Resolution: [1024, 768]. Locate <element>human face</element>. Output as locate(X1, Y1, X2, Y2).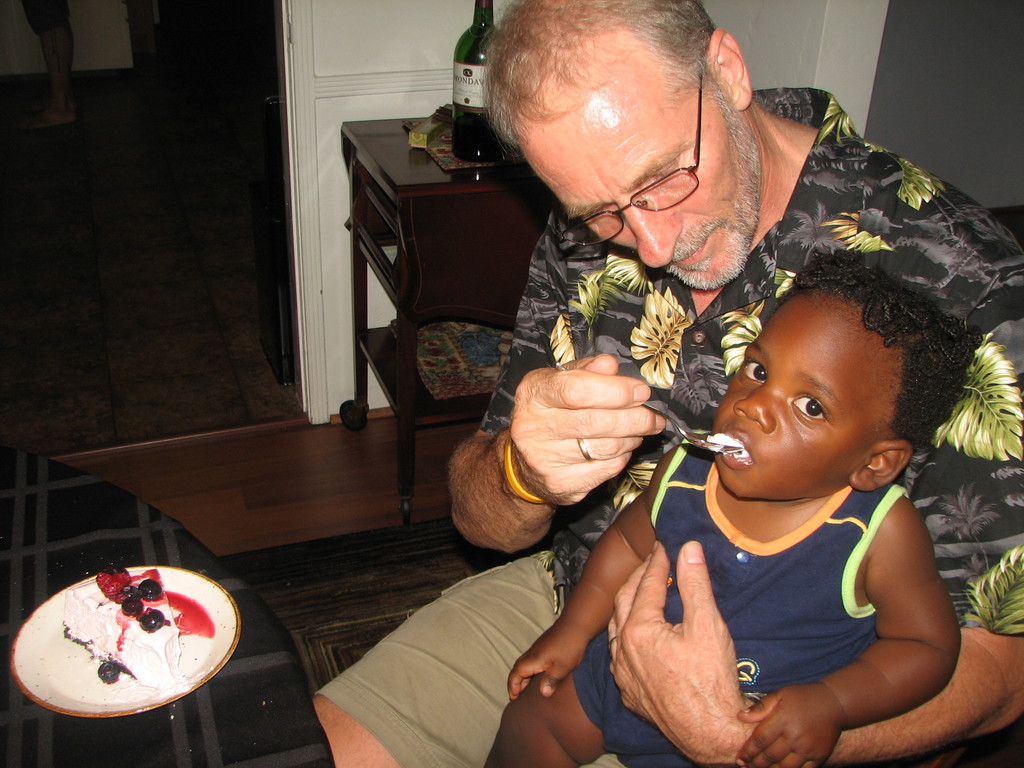
locate(521, 44, 762, 288).
